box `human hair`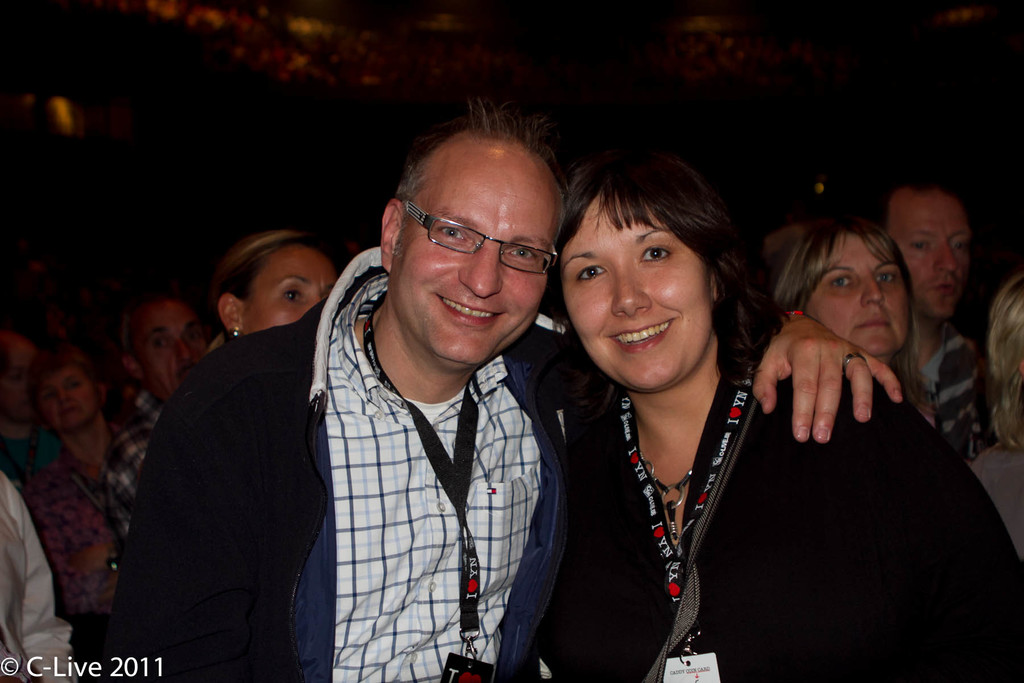
rect(211, 228, 319, 341)
